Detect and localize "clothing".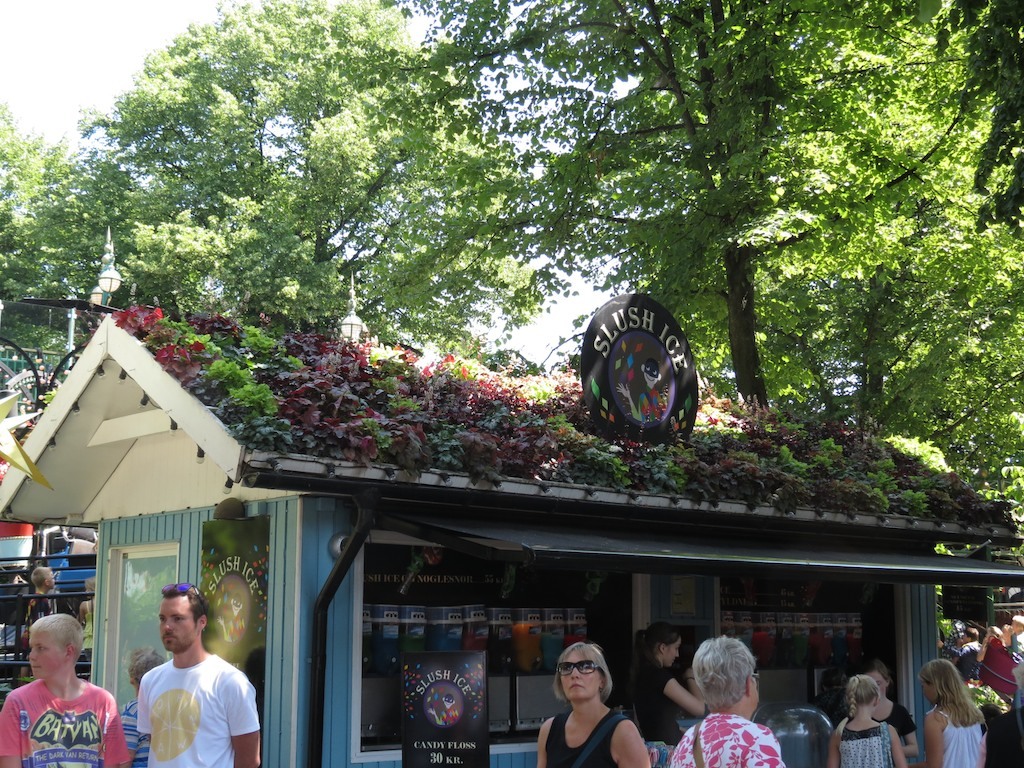
Localized at bbox(636, 660, 684, 765).
